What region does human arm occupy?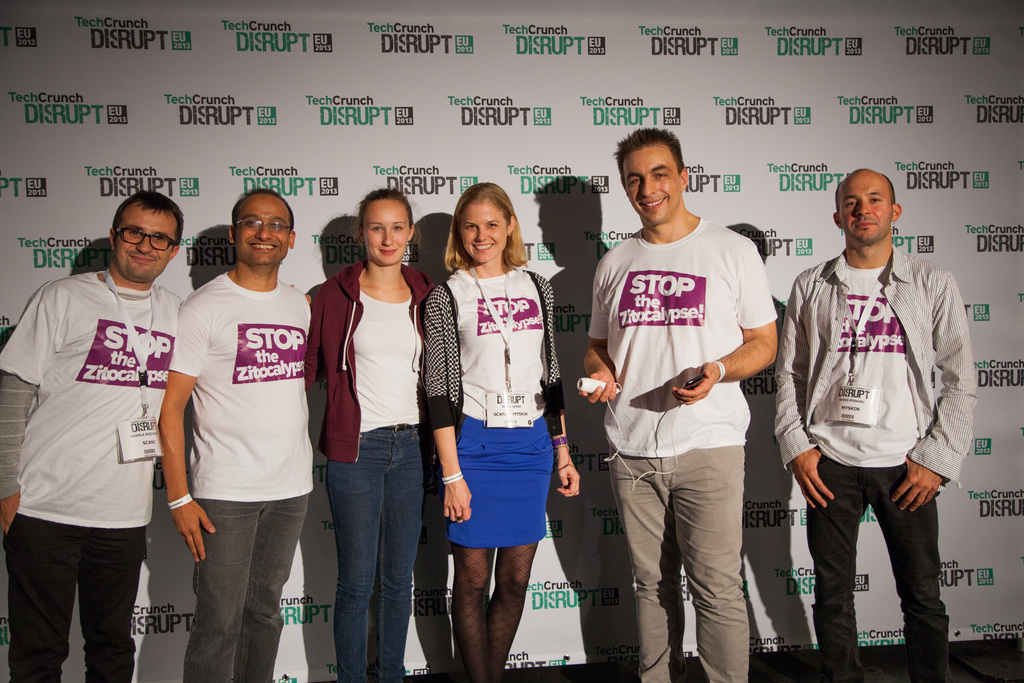
bbox=[548, 275, 588, 504].
